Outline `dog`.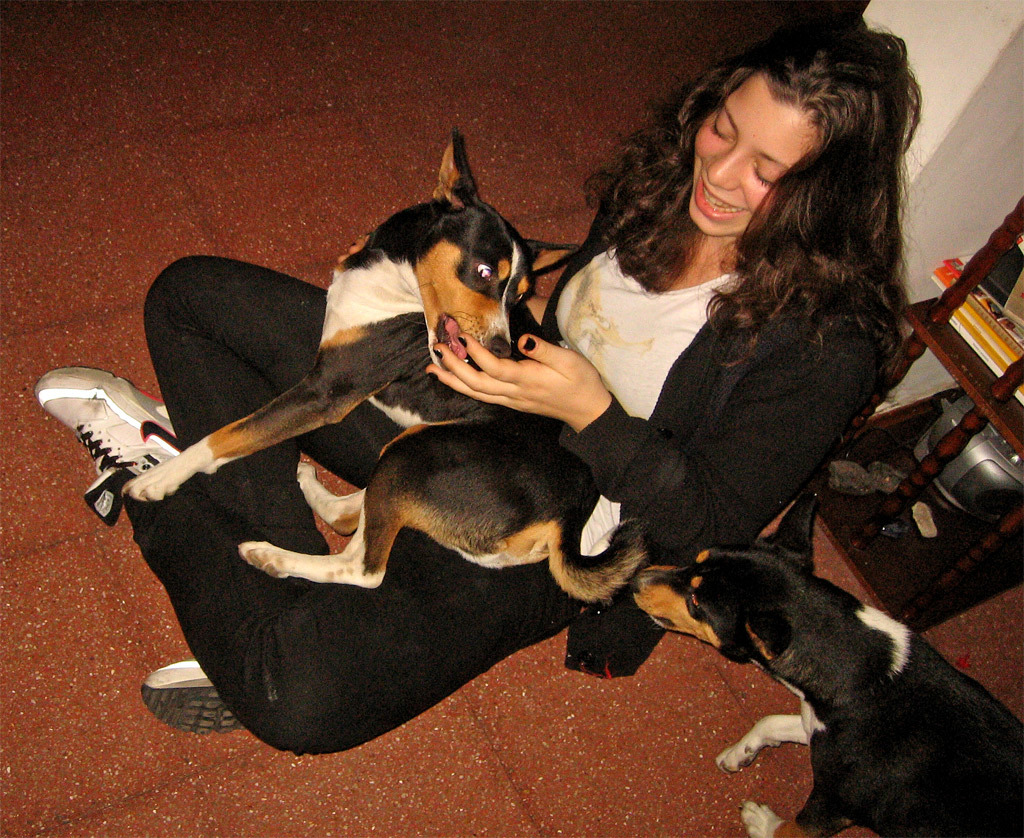
Outline: detection(122, 126, 655, 606).
